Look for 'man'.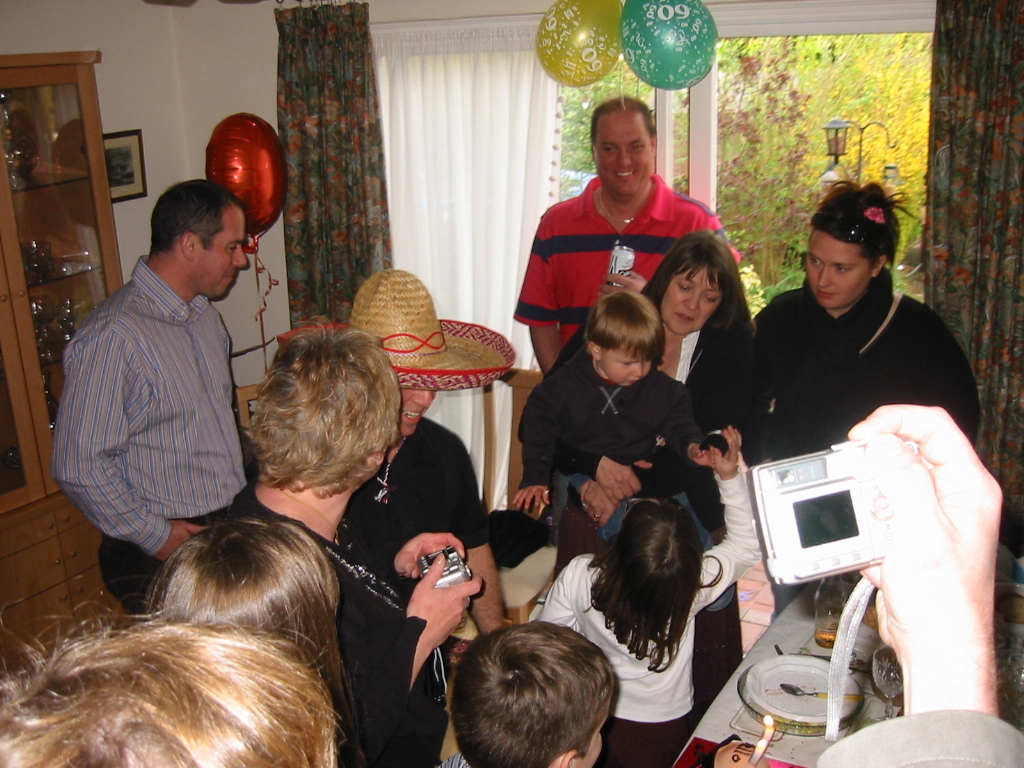
Found: {"x1": 327, "y1": 265, "x2": 517, "y2": 767}.
